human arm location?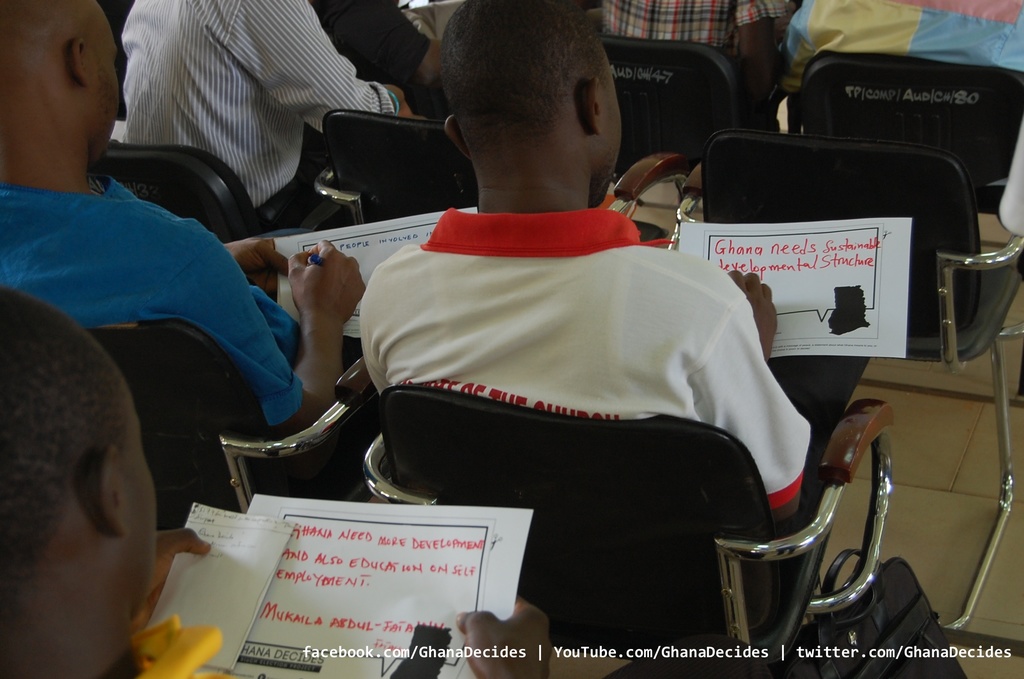
bbox=[138, 526, 214, 610]
